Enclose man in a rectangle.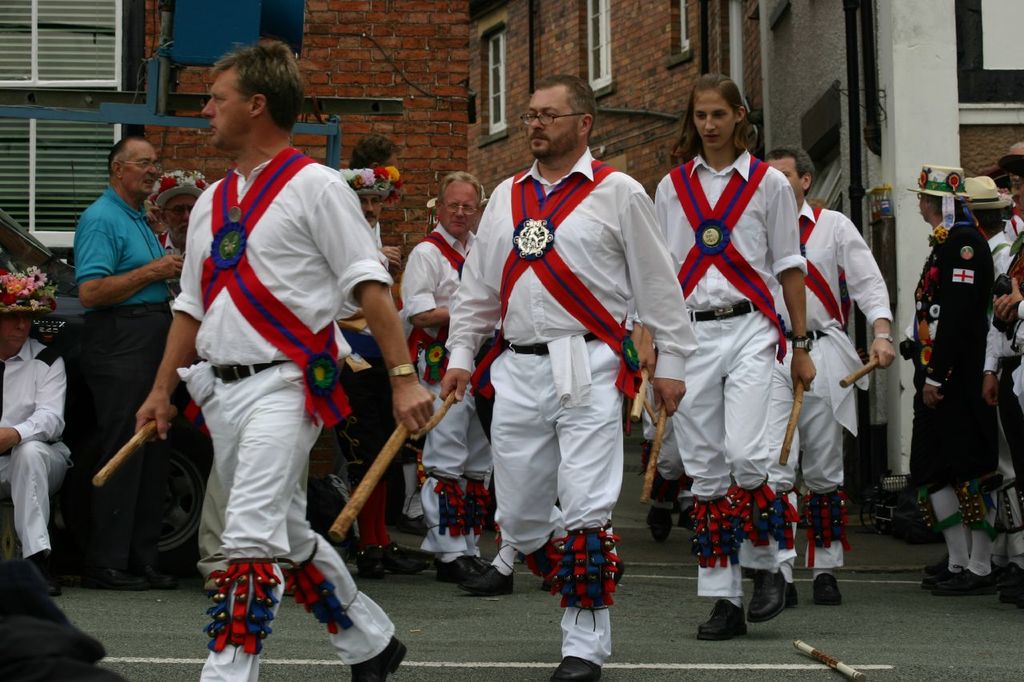
[637,73,811,640].
